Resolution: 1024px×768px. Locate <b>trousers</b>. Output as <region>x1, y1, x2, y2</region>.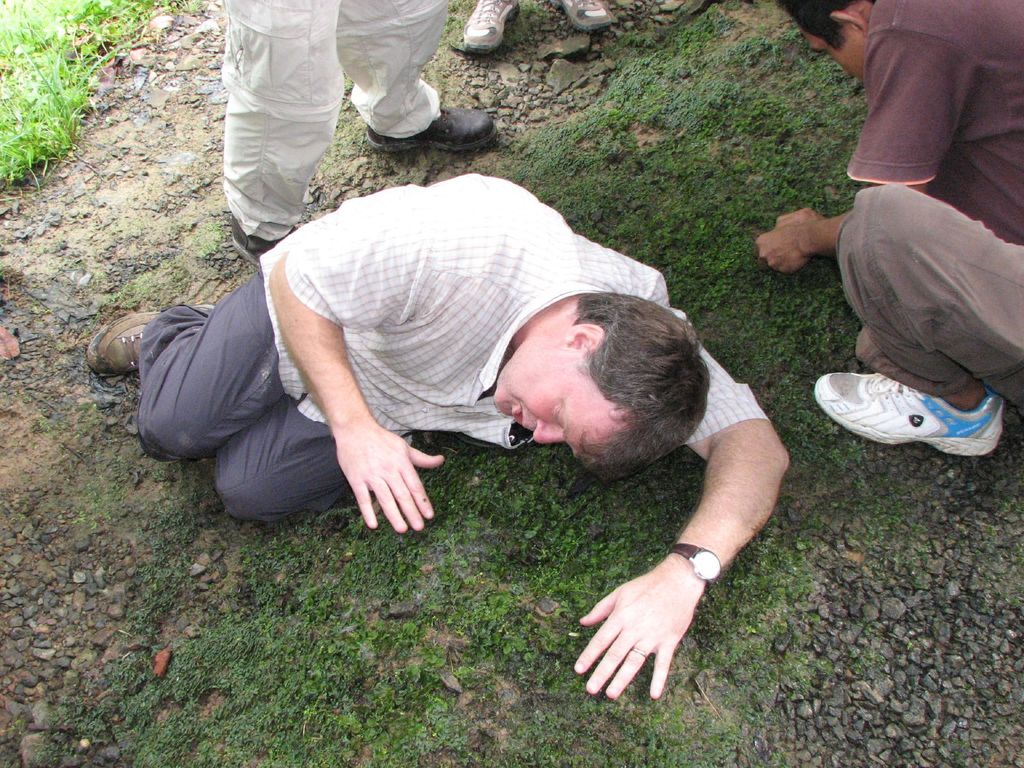
<region>219, 0, 446, 237</region>.
